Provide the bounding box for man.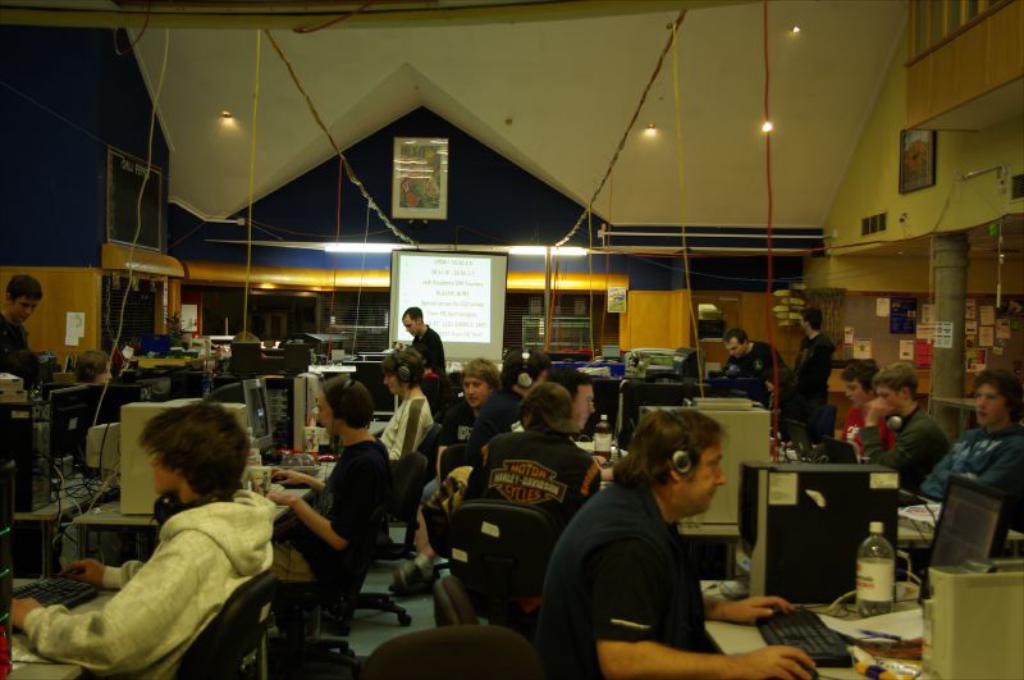
Rect(876, 362, 970, 490).
